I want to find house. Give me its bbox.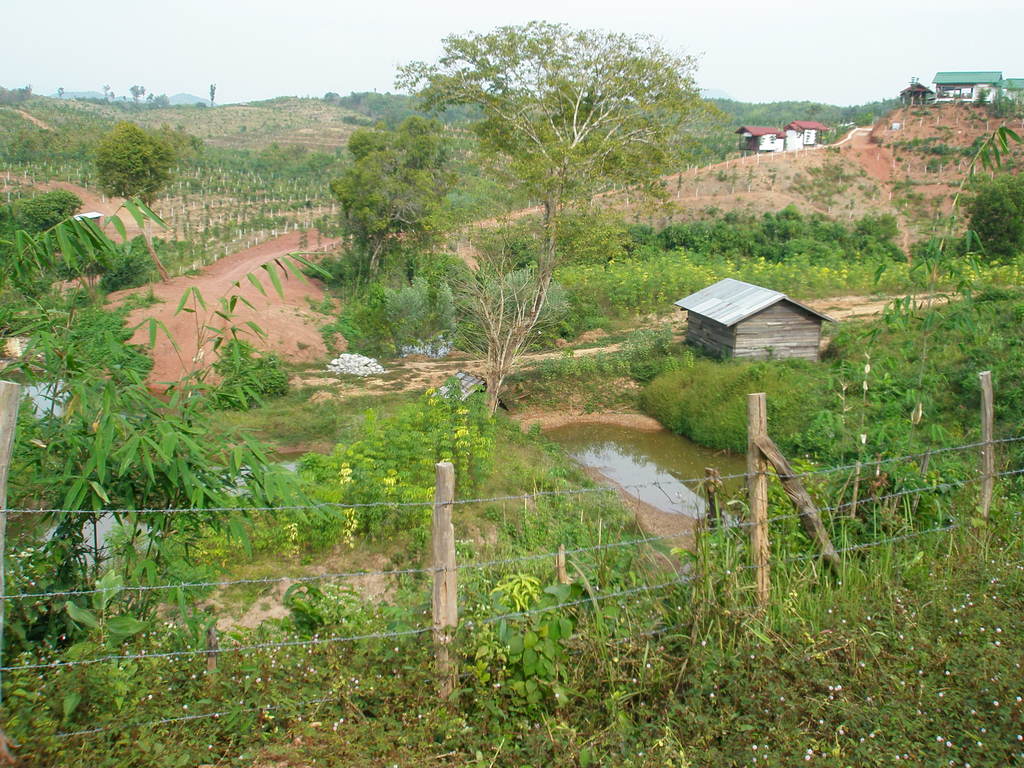
(left=932, top=72, right=1023, bottom=104).
